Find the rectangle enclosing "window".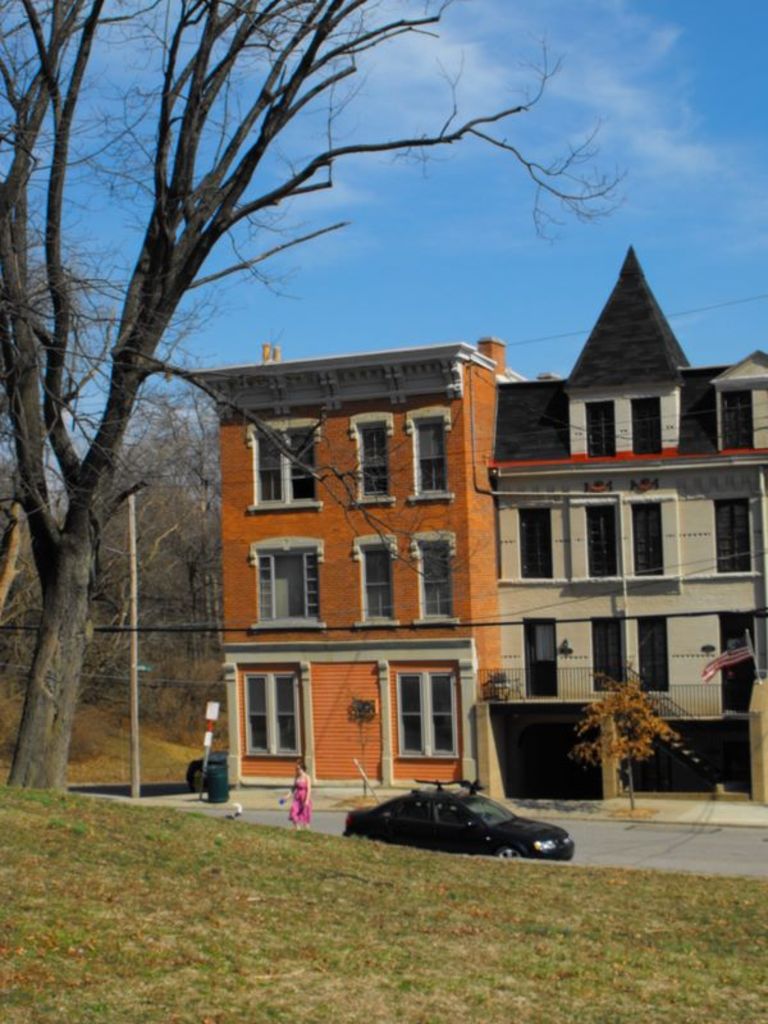
x1=410, y1=530, x2=463, y2=625.
